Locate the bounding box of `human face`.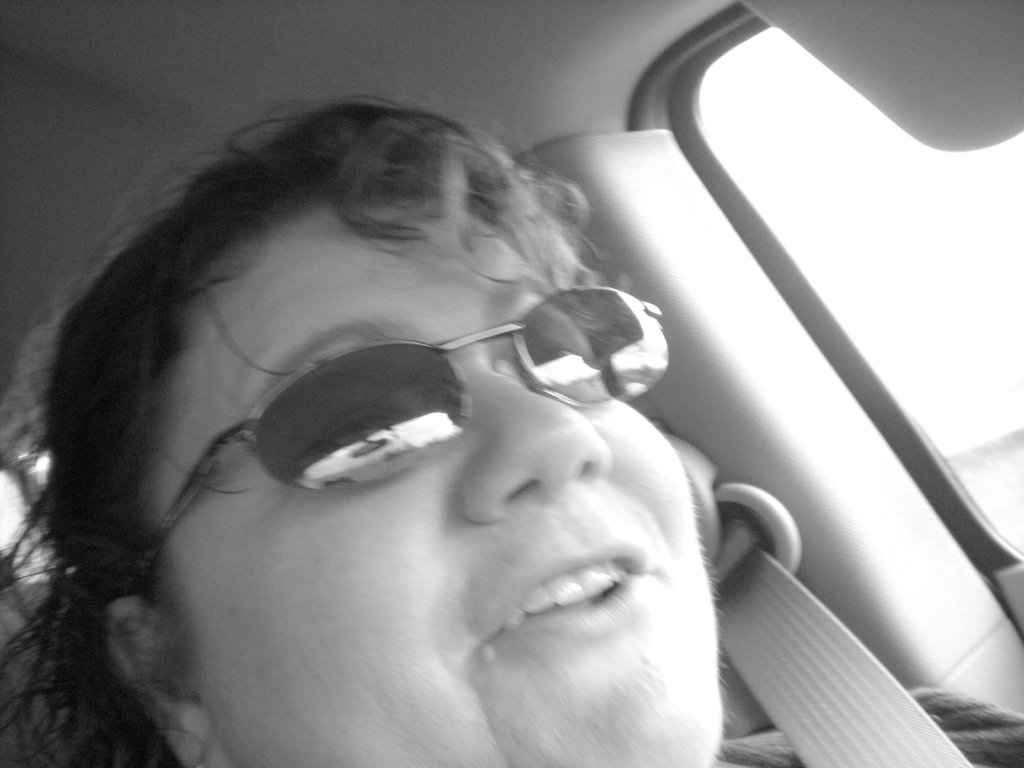
Bounding box: <region>214, 213, 725, 767</region>.
